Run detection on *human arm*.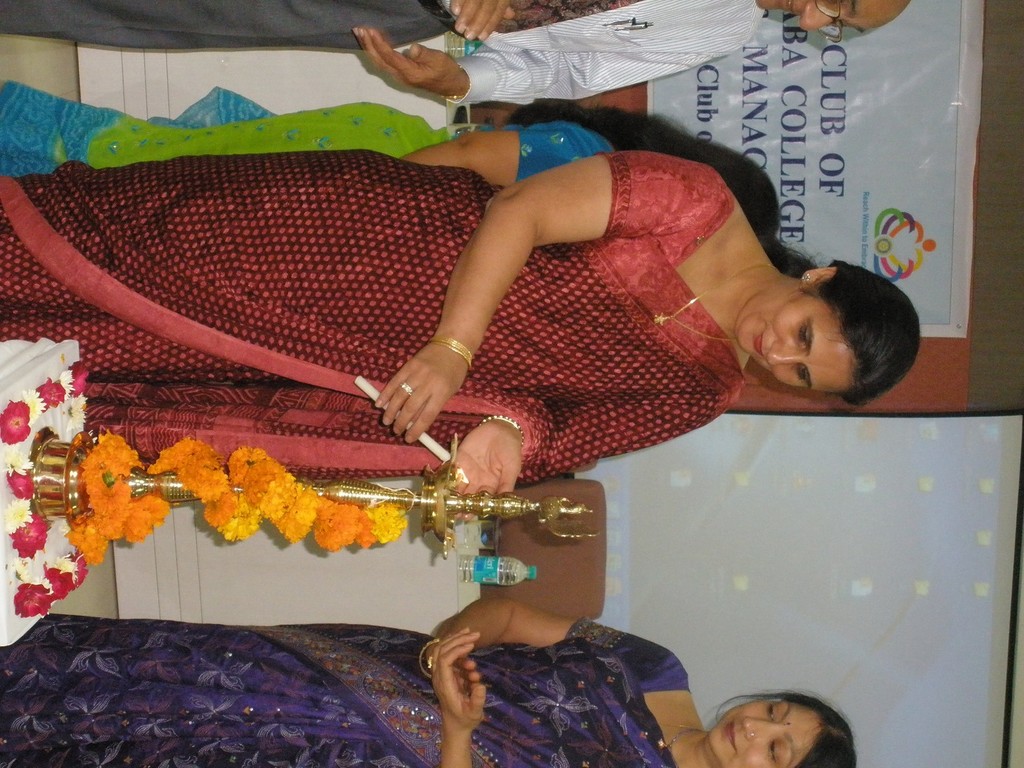
Result: 352, 13, 750, 119.
